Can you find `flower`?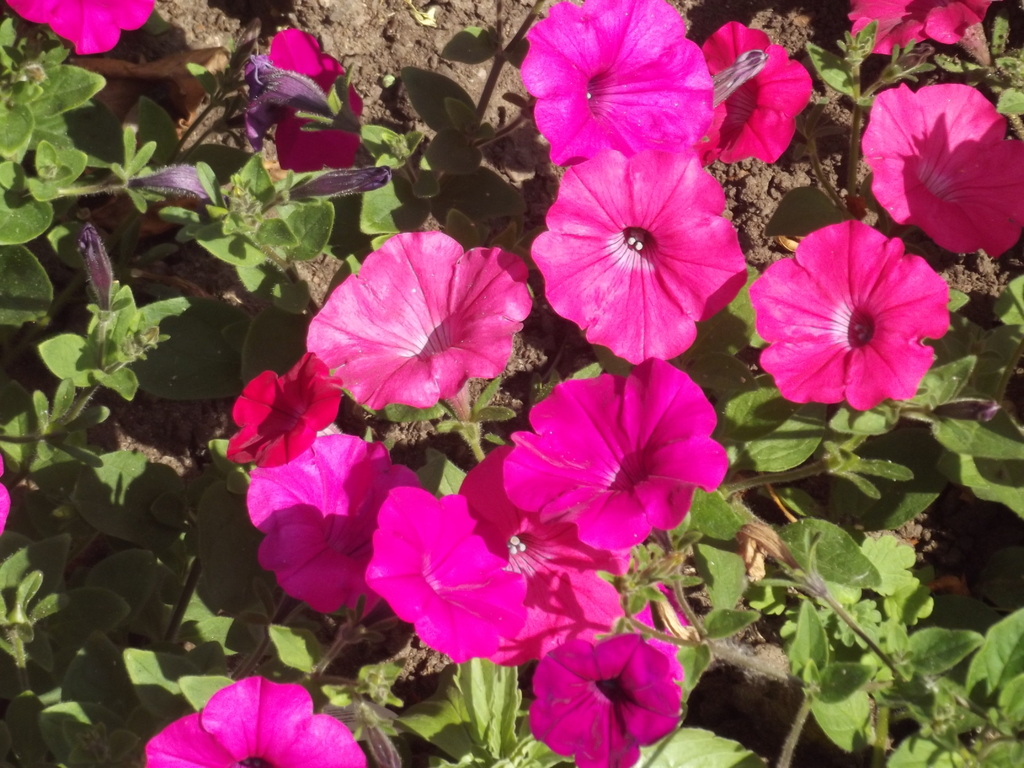
Yes, bounding box: 501/358/728/550.
